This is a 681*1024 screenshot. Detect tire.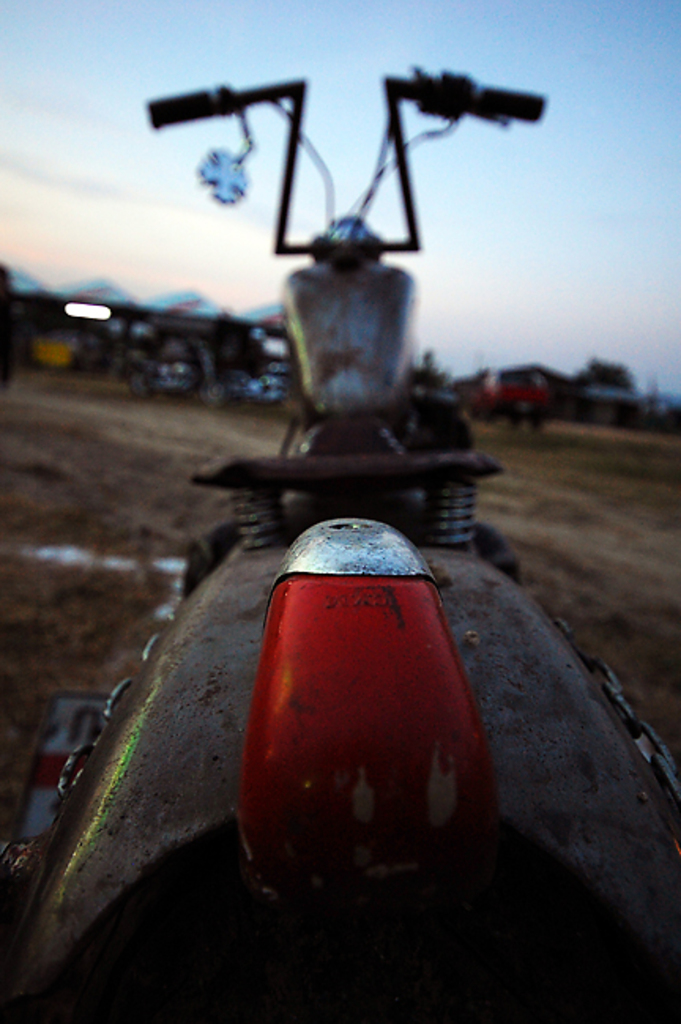
bbox(131, 364, 158, 399).
